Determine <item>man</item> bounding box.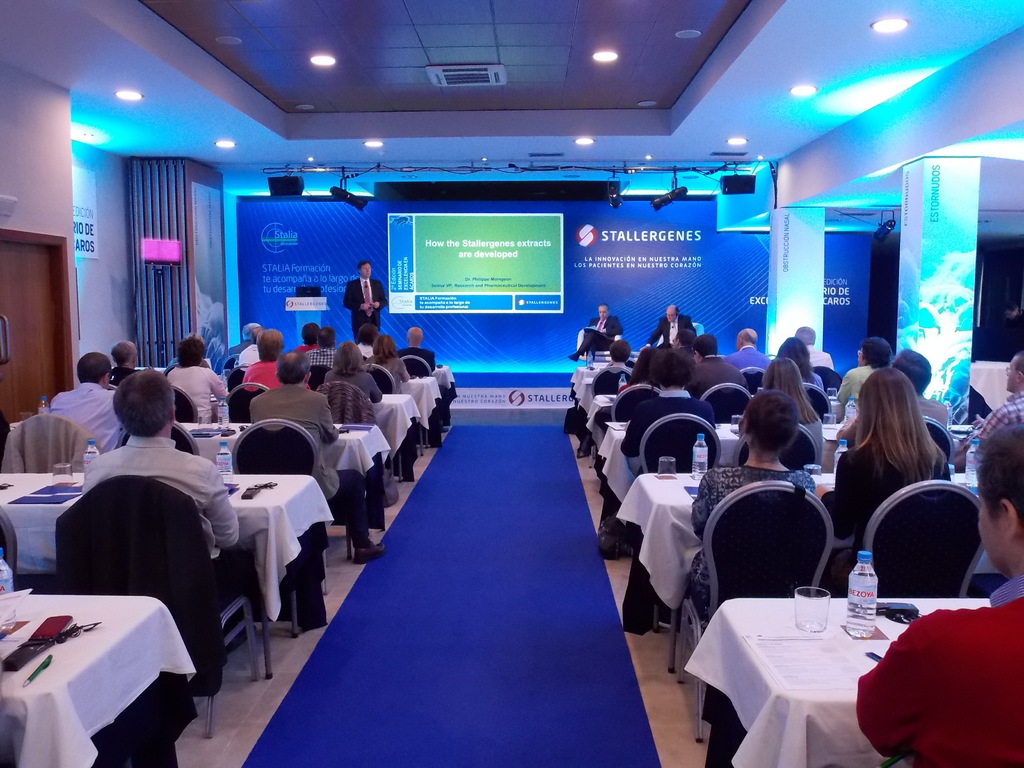
Determined: rect(643, 301, 698, 351).
